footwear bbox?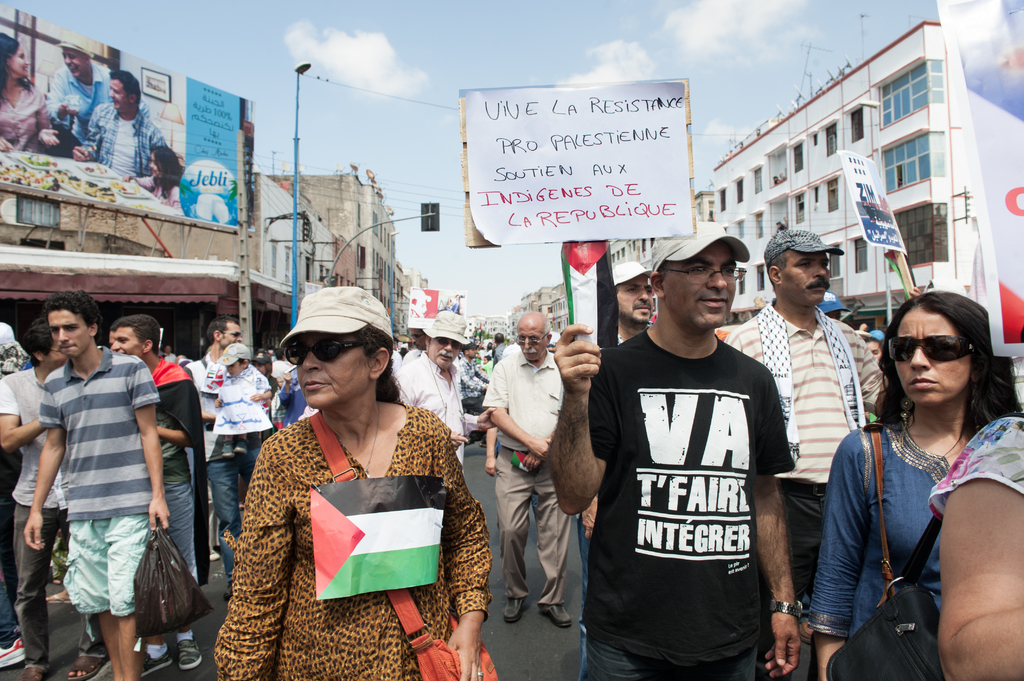
[0, 633, 24, 669]
